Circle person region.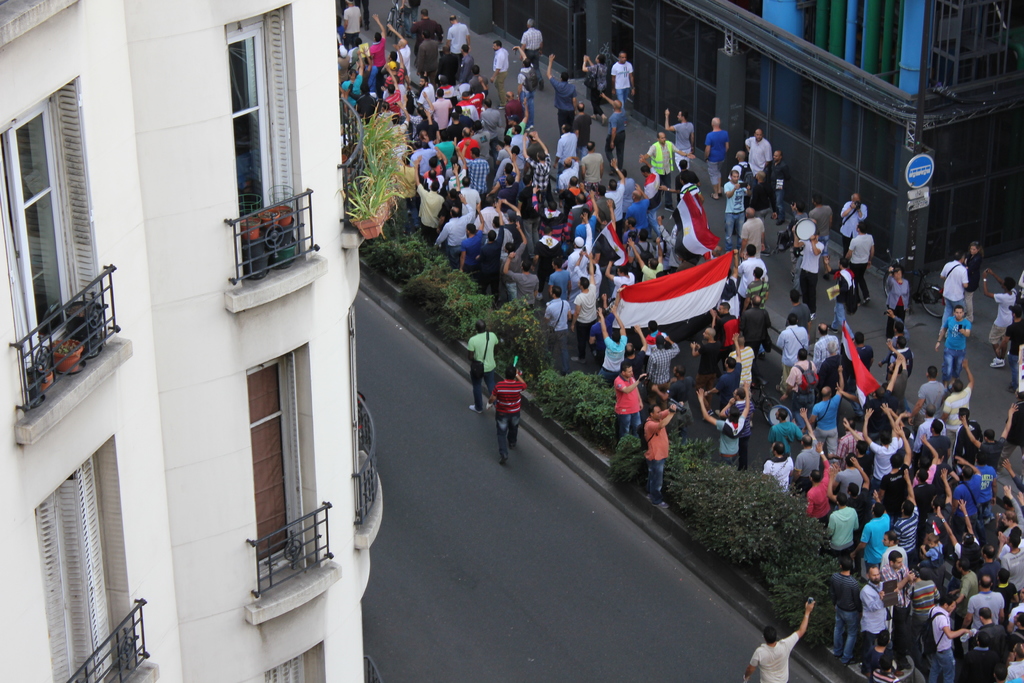
Region: 488, 356, 527, 461.
